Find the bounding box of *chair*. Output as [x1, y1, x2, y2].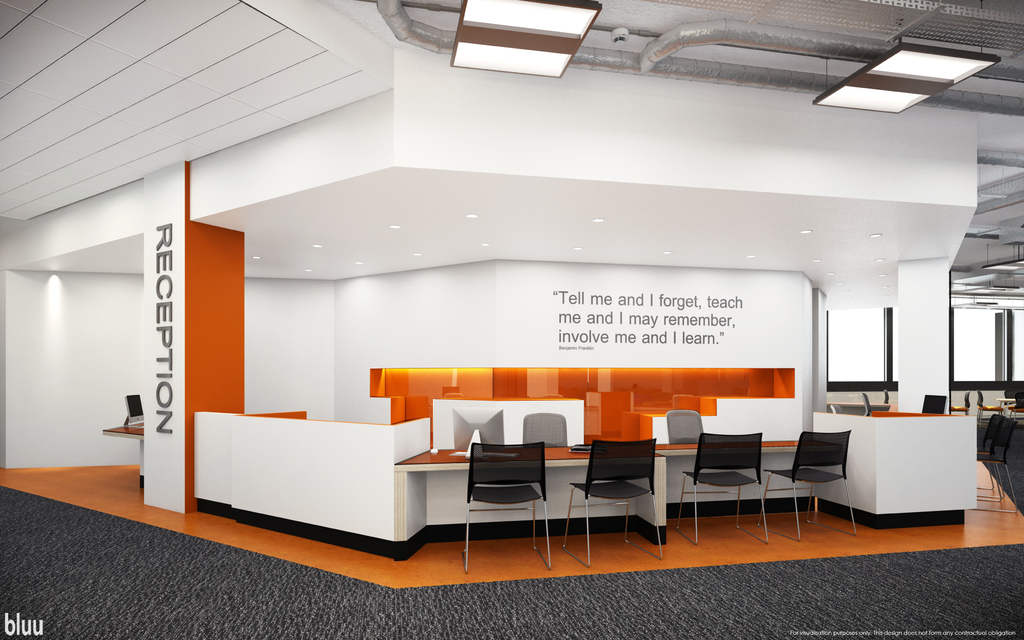
[459, 439, 551, 573].
